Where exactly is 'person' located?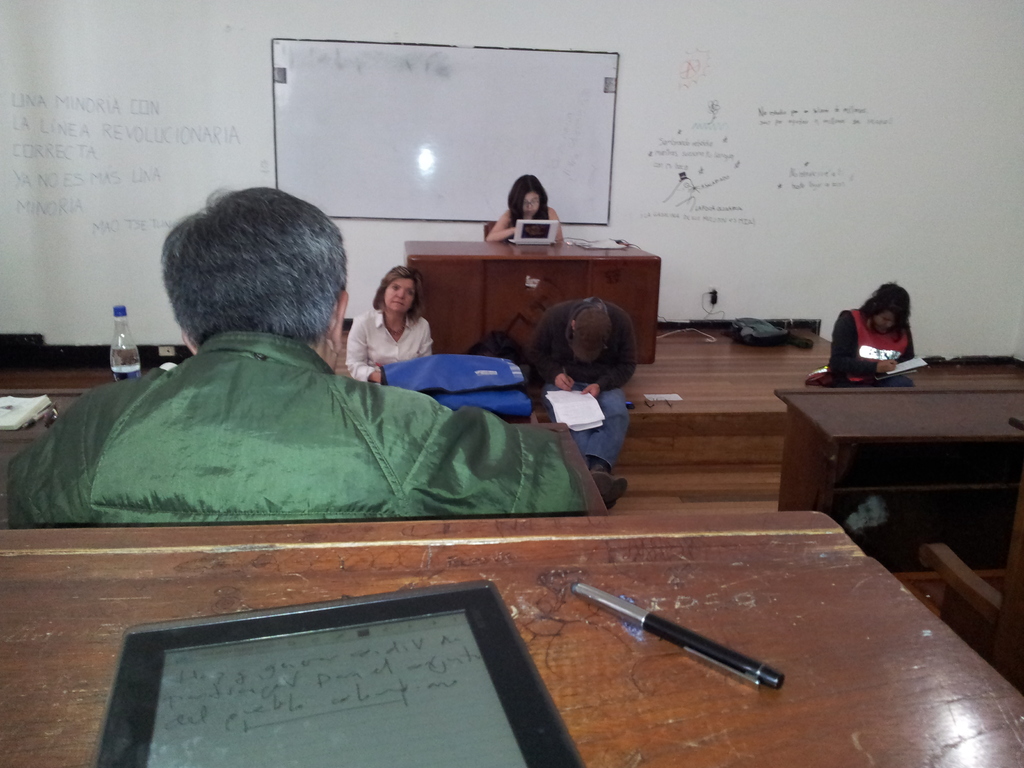
Its bounding box is <bbox>529, 297, 639, 502</bbox>.
